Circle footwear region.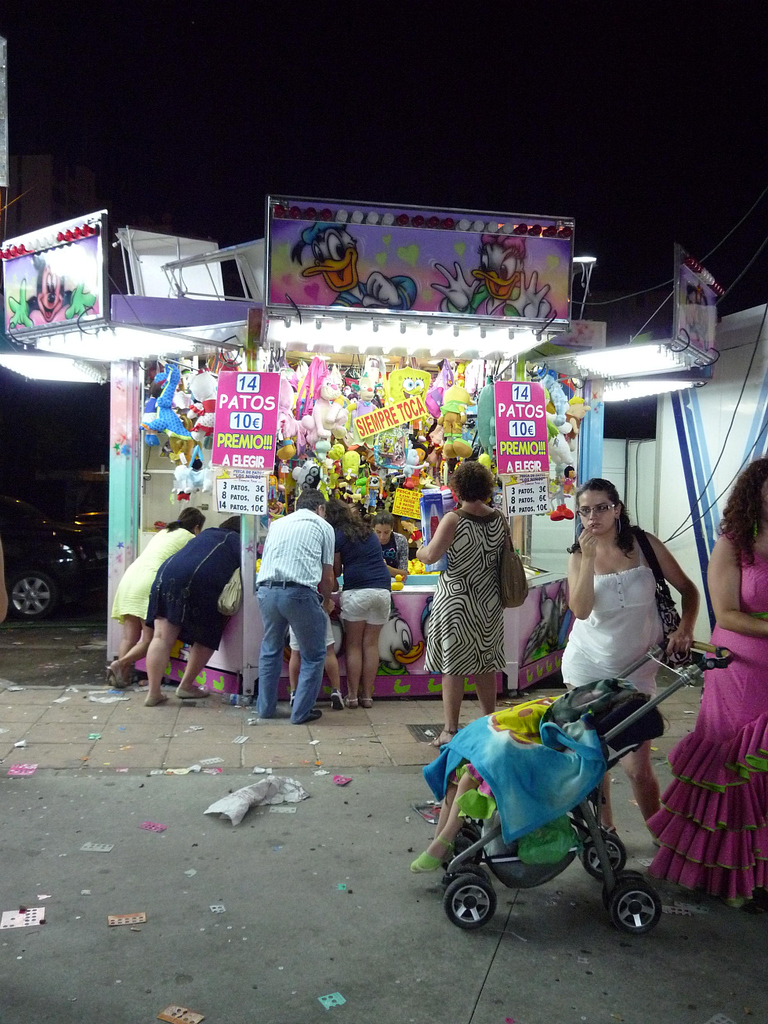
Region: select_region(148, 694, 169, 707).
